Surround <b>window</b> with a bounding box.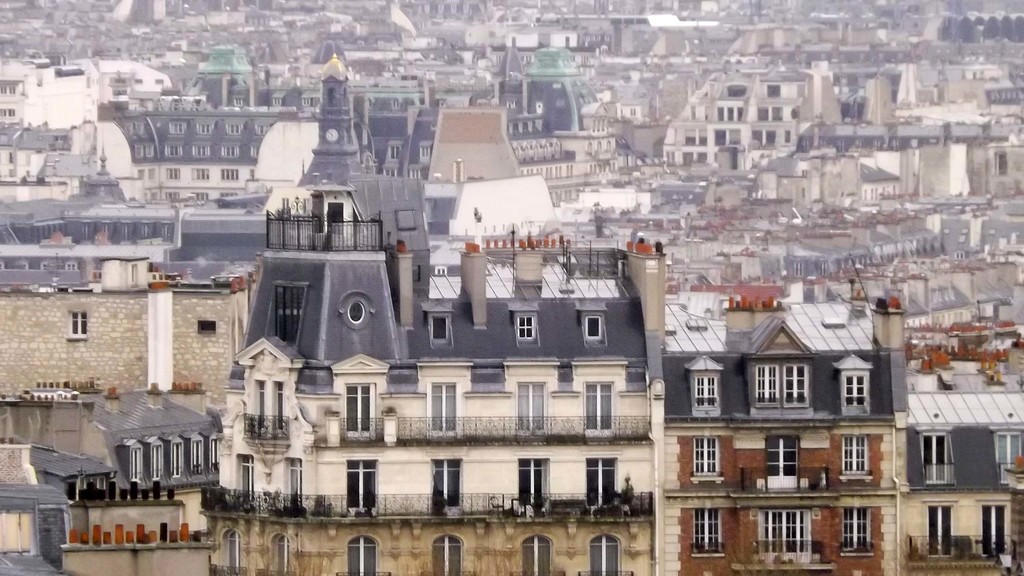
582/377/612/433.
